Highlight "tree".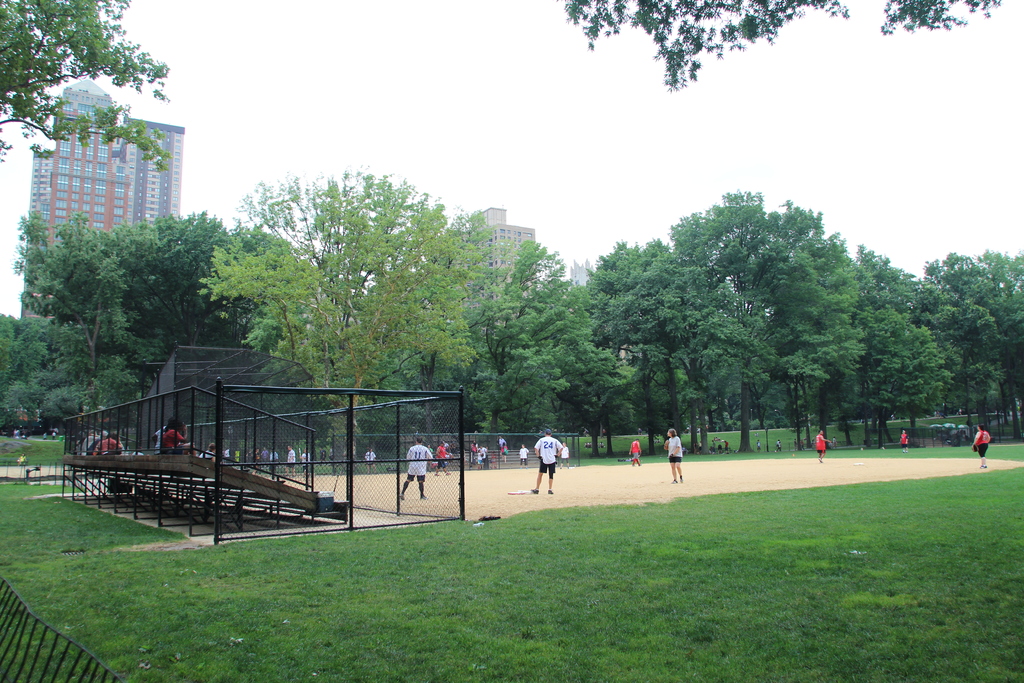
Highlighted region: {"left": 197, "top": 161, "right": 527, "bottom": 450}.
